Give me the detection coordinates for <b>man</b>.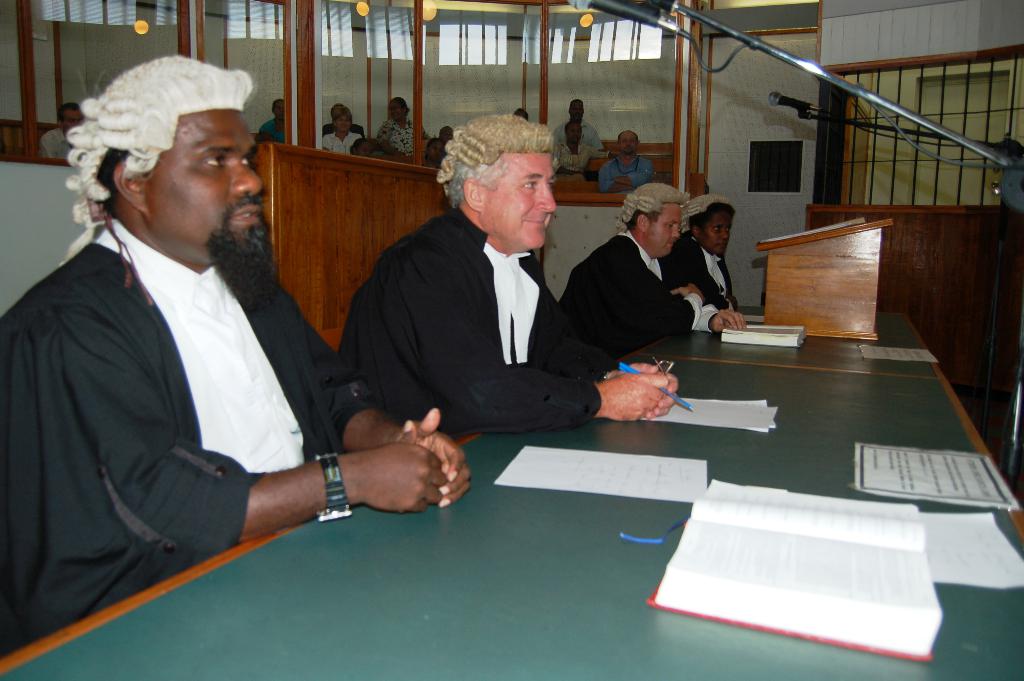
375, 95, 430, 161.
